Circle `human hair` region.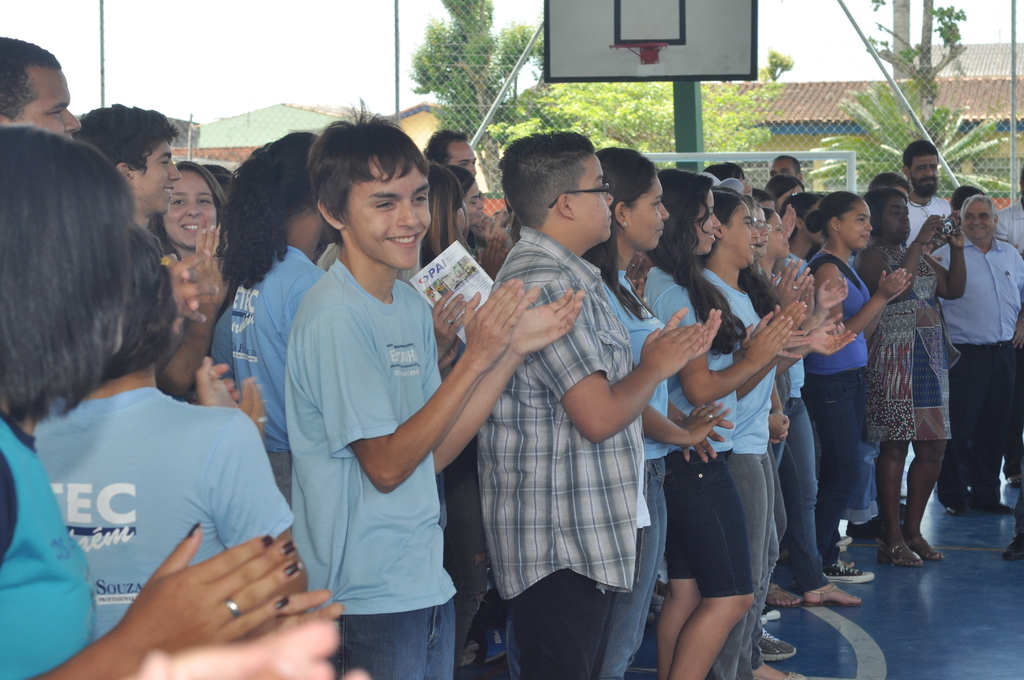
Region: rect(502, 140, 591, 231).
